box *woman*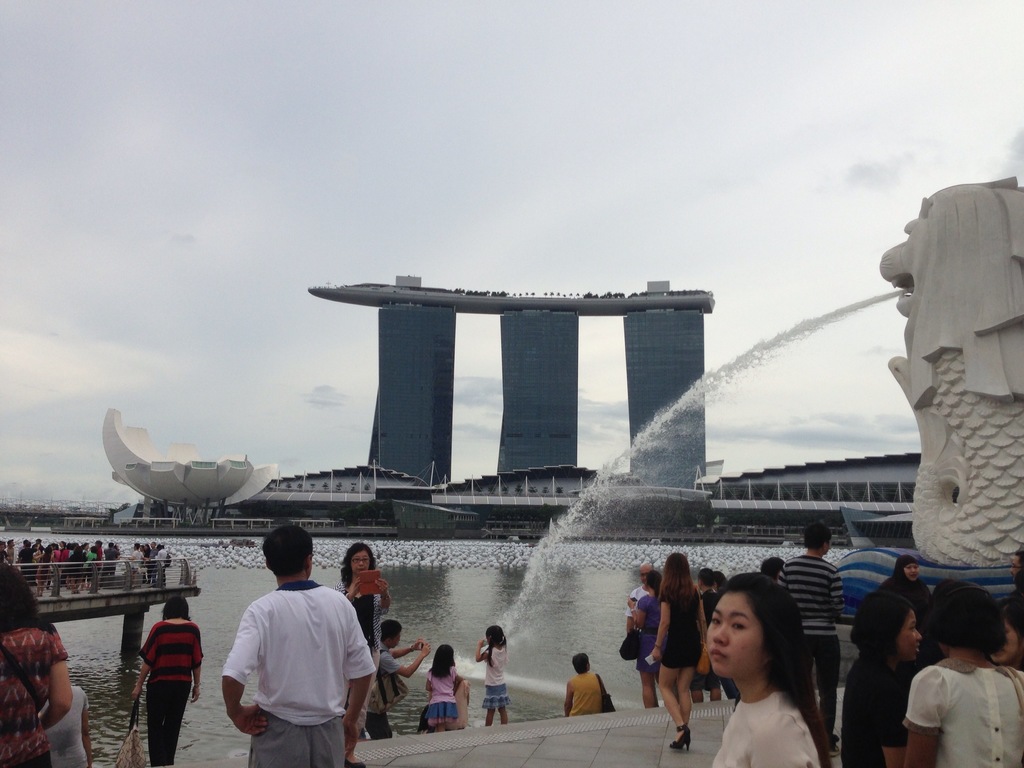
0/556/67/767
